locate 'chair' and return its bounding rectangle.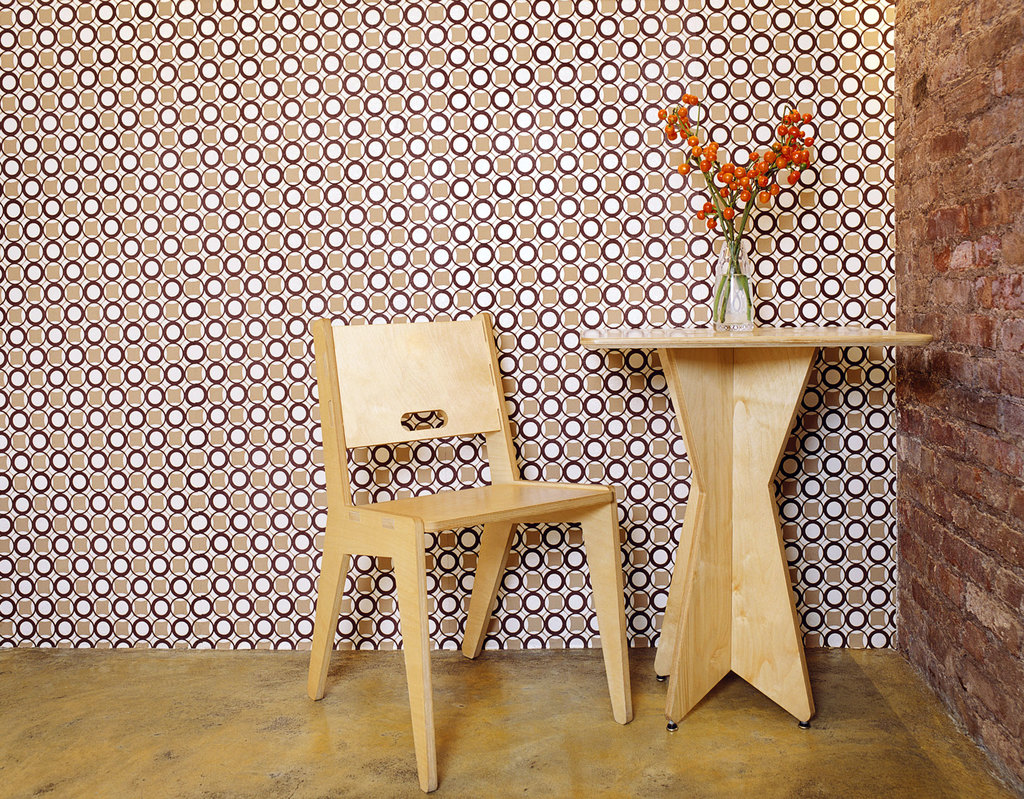
326,331,694,721.
